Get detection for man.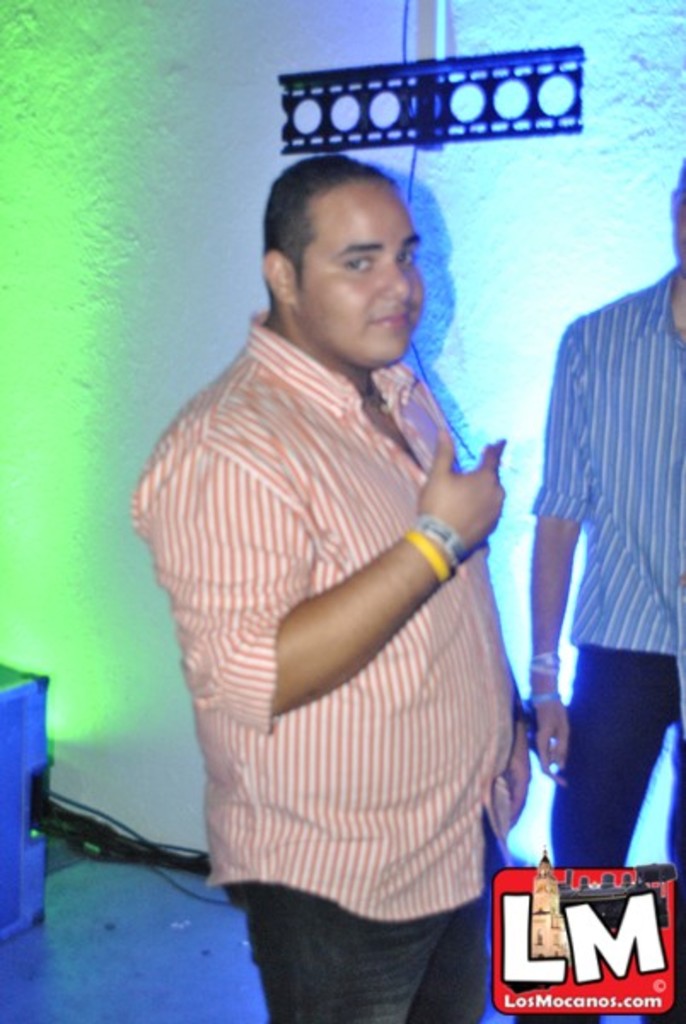
Detection: [135,138,556,918].
